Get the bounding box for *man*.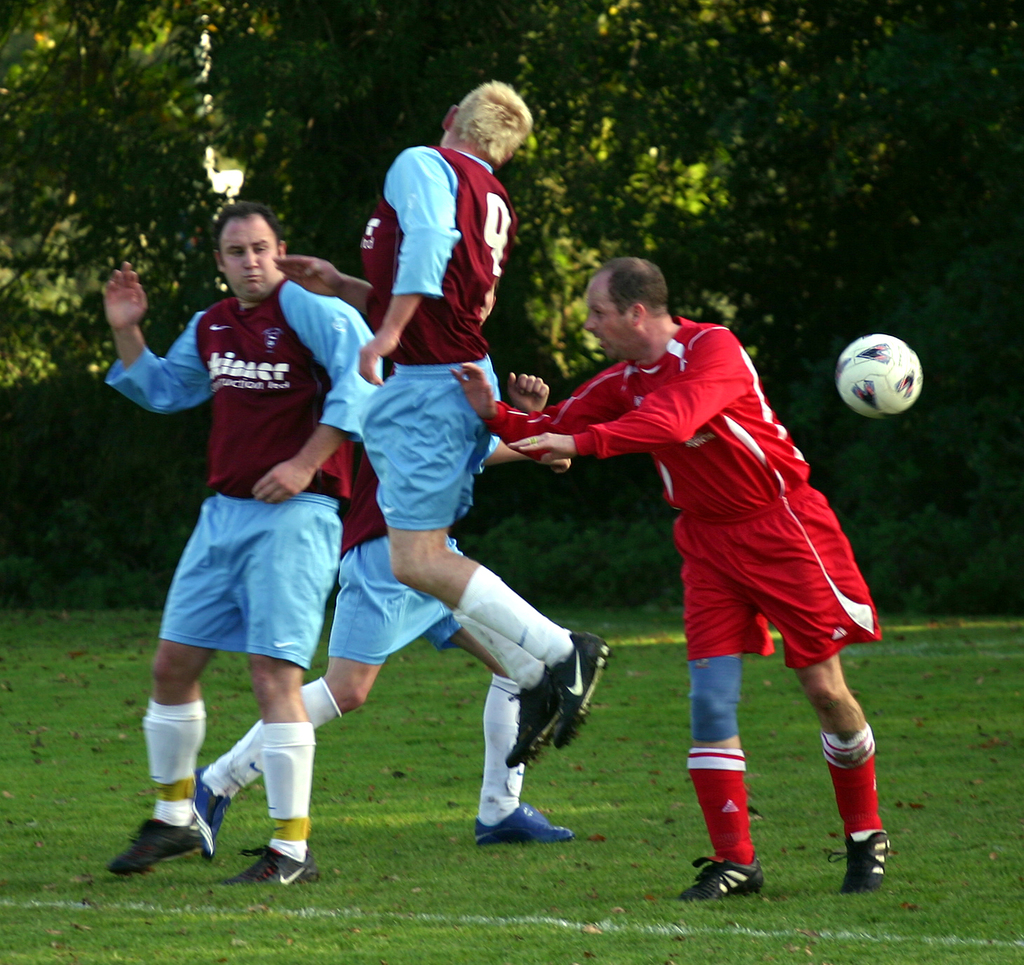
544:297:891:858.
